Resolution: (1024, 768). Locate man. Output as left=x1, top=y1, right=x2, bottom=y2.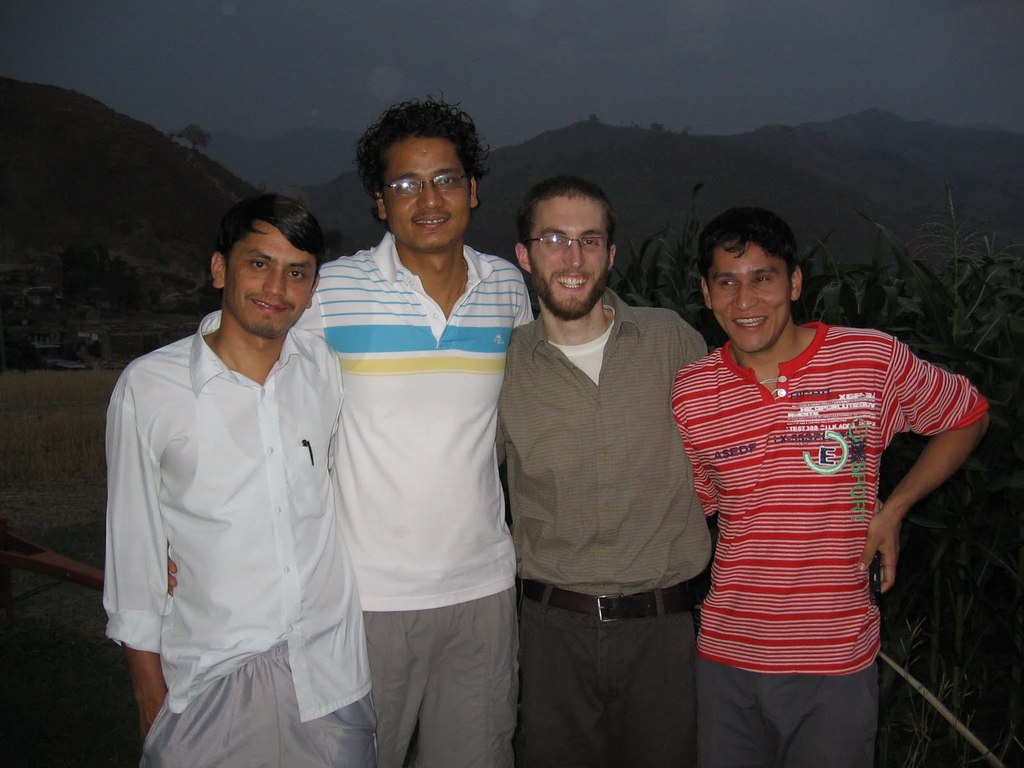
left=492, top=167, right=721, bottom=765.
